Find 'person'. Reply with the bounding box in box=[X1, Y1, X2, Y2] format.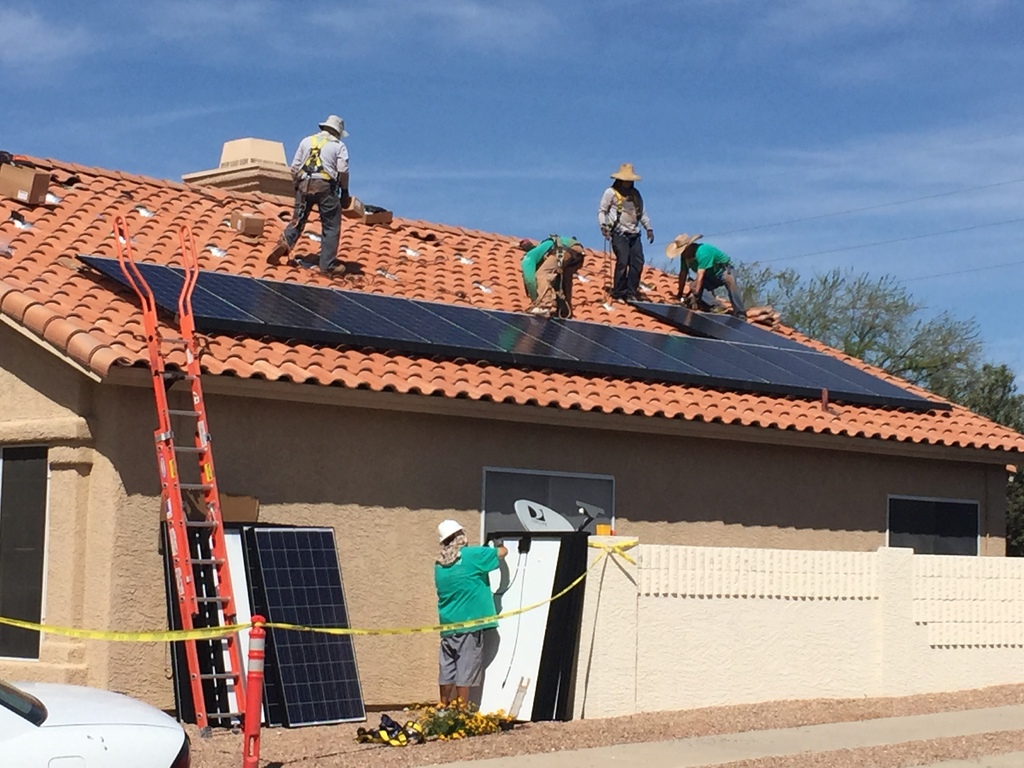
box=[517, 226, 586, 316].
